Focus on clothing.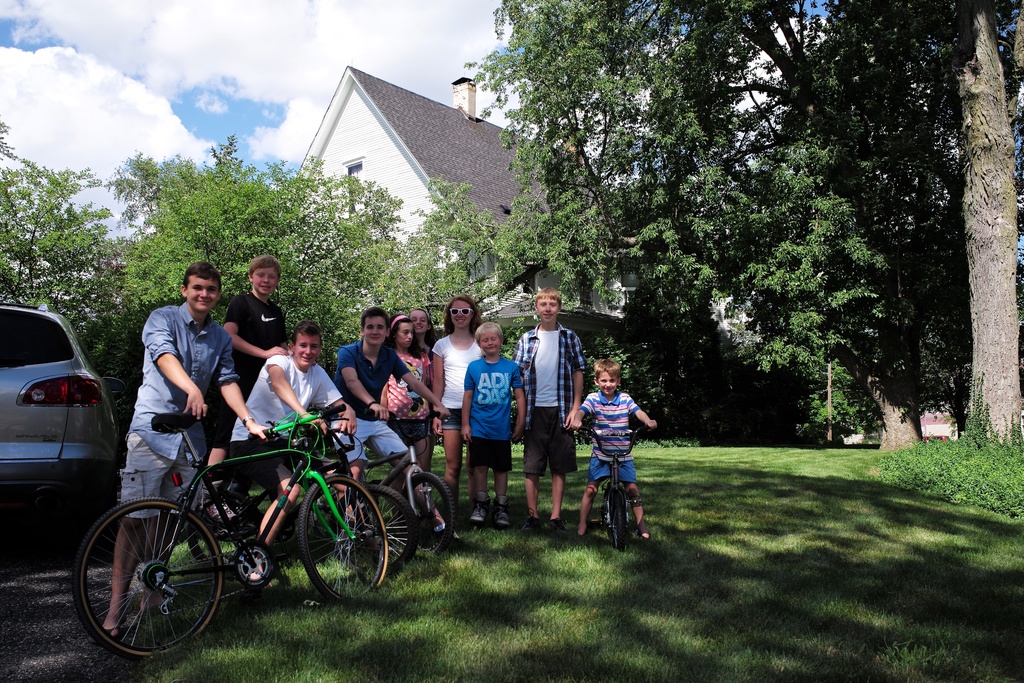
Focused at 227,353,348,467.
